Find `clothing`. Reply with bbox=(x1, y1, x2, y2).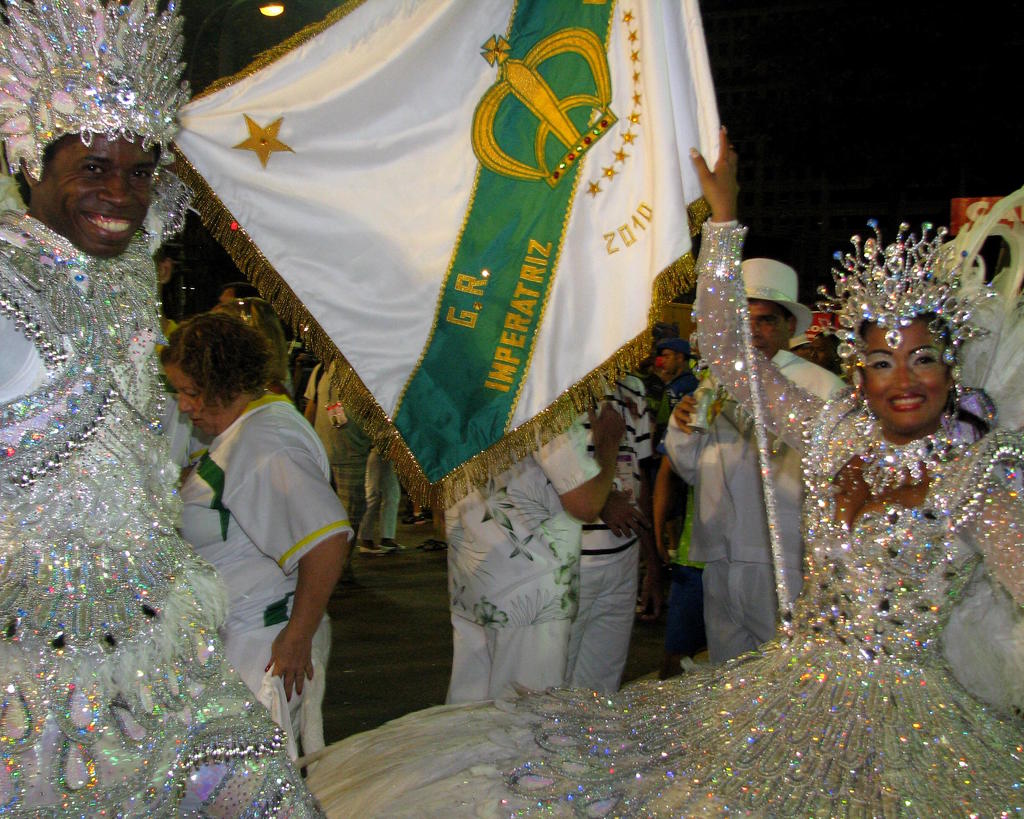
bbox=(0, 211, 319, 818).
